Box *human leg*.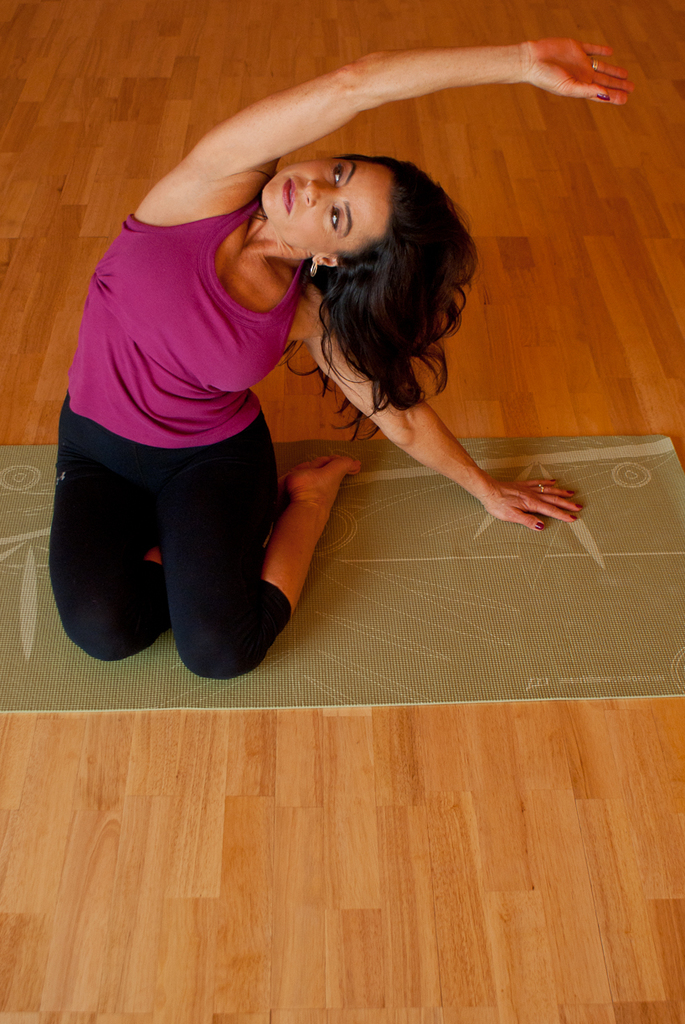
[left=141, top=391, right=359, bottom=685].
